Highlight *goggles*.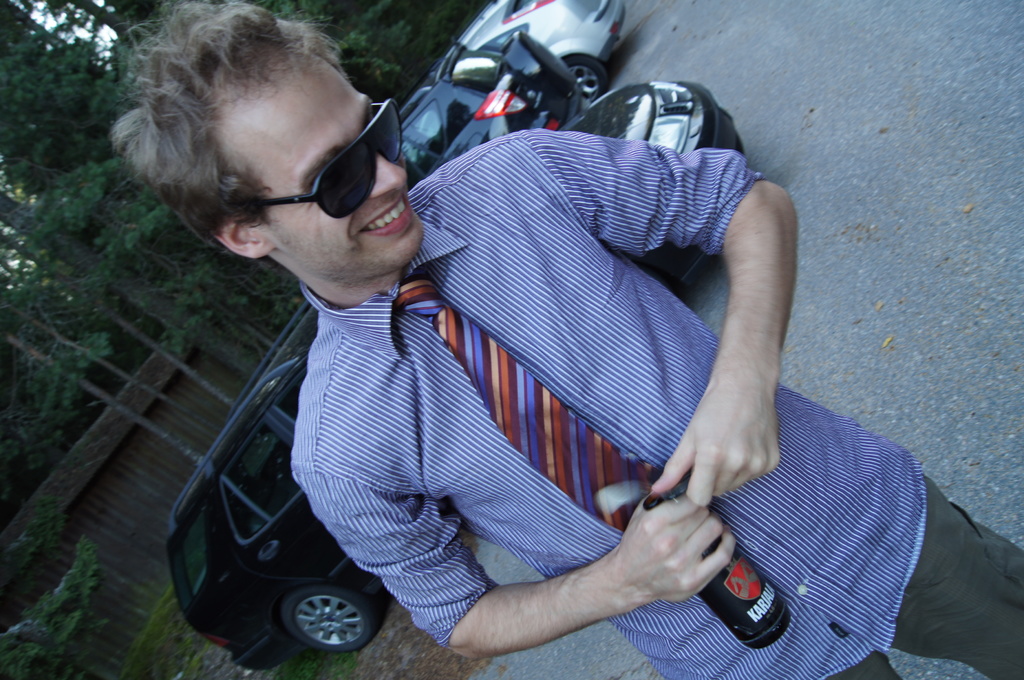
Highlighted region: pyautogui.locateOnScreen(238, 80, 420, 218).
